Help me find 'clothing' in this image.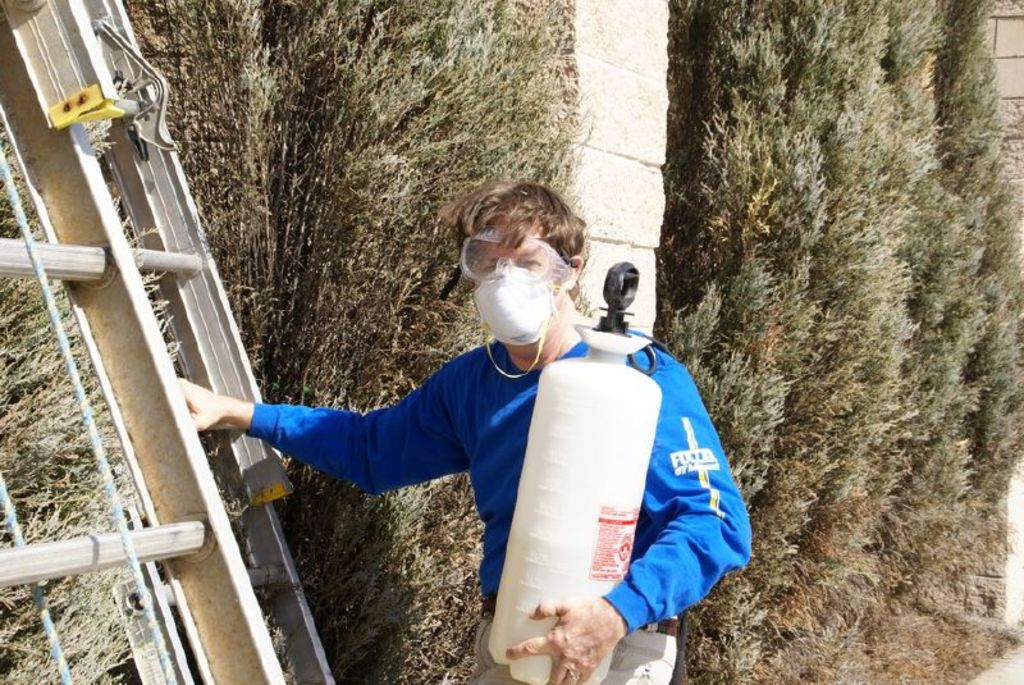
Found it: <box>239,311,759,633</box>.
